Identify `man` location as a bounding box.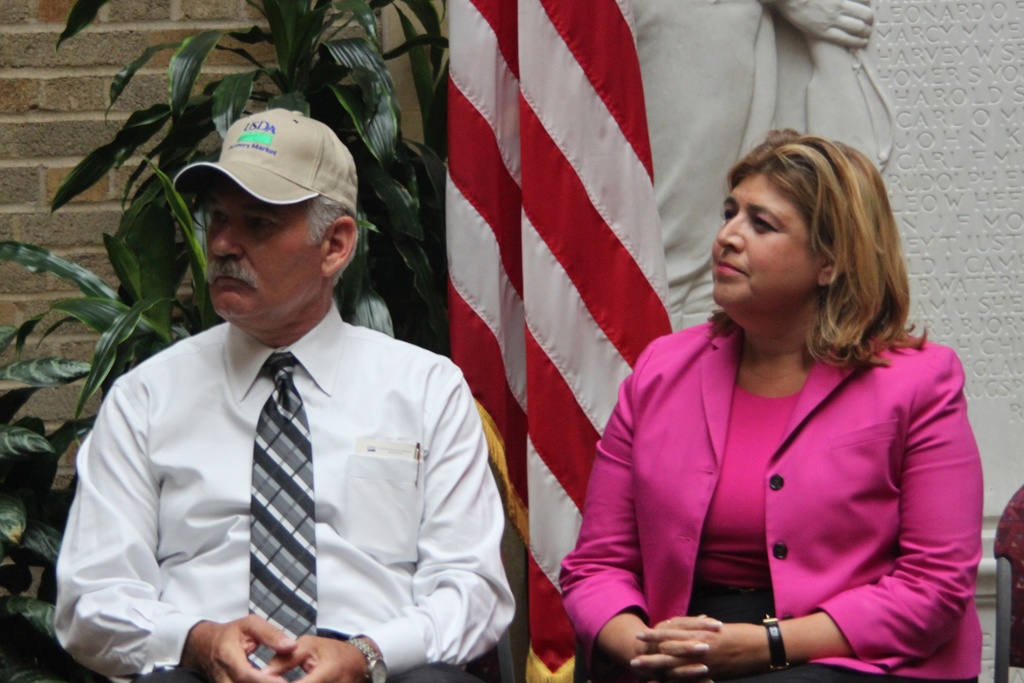
left=45, top=119, right=483, bottom=682.
